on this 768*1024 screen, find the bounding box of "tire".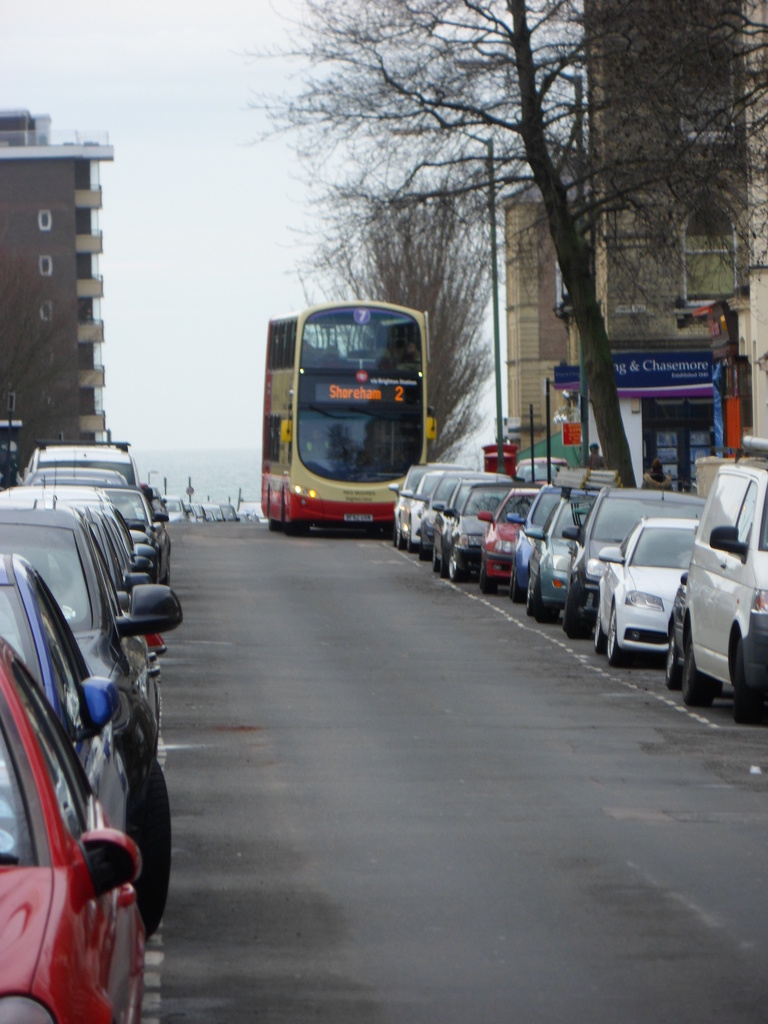
Bounding box: {"x1": 527, "y1": 591, "x2": 534, "y2": 615}.
